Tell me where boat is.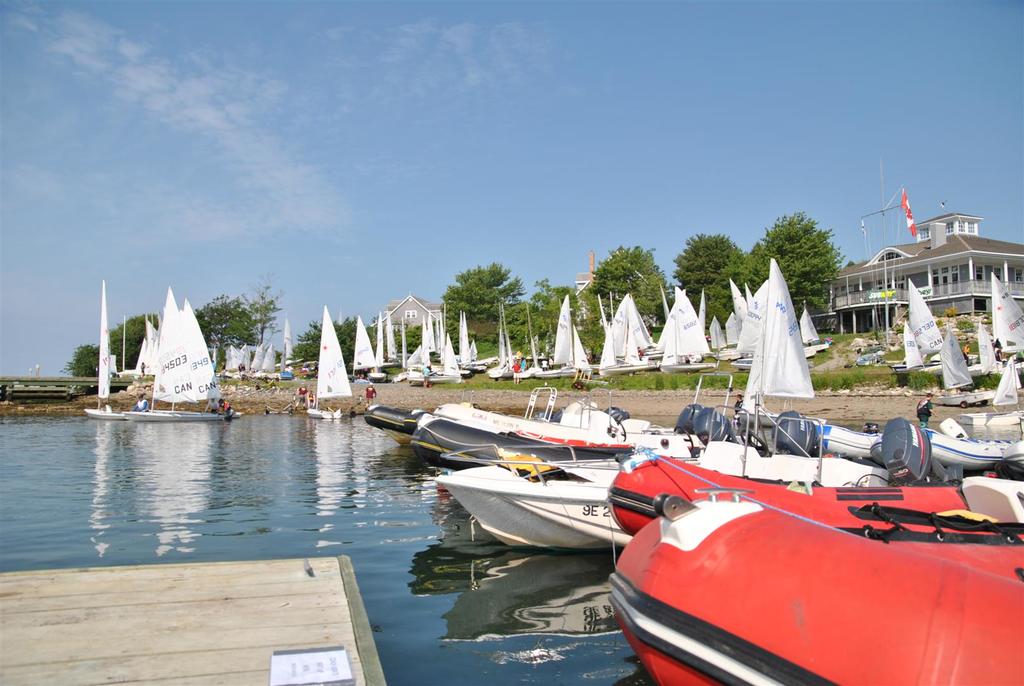
boat is at 383/306/404/368.
